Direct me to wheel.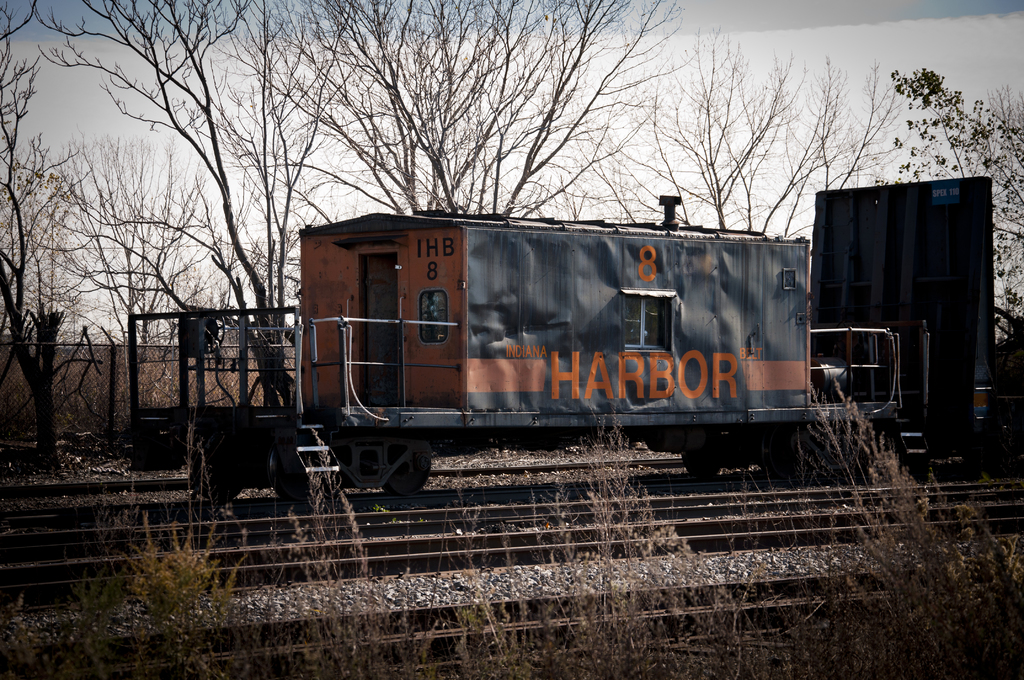
Direction: x1=186 y1=458 x2=252 y2=505.
